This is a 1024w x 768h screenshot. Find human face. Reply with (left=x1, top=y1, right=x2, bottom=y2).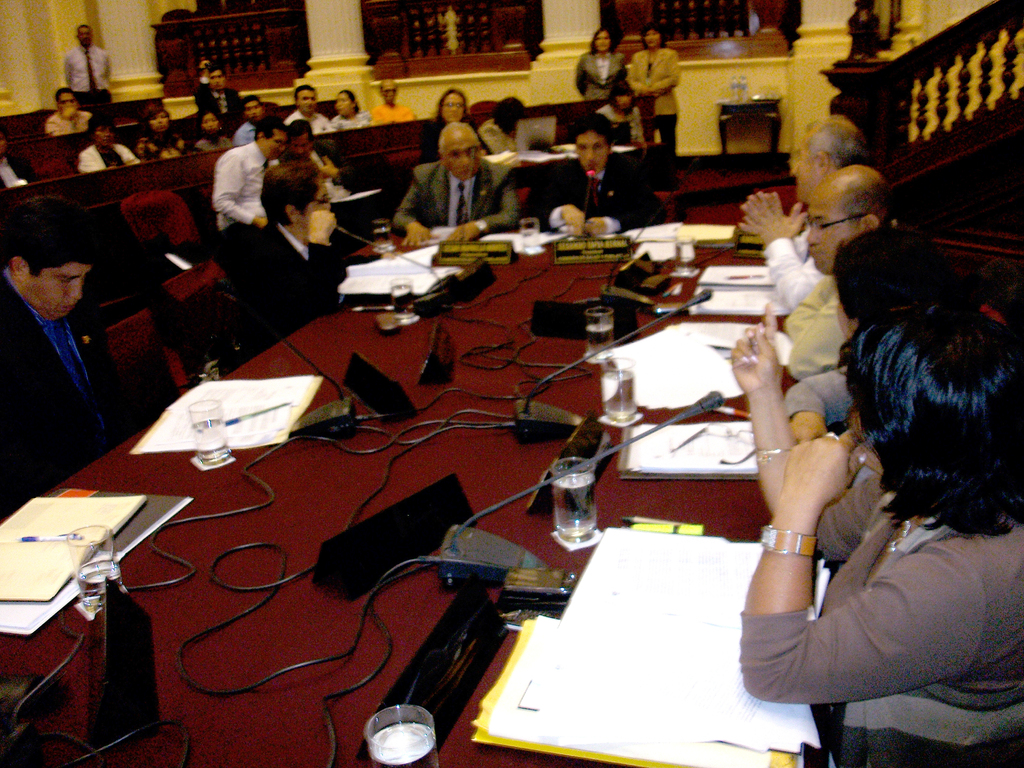
(left=334, top=93, right=354, bottom=116).
